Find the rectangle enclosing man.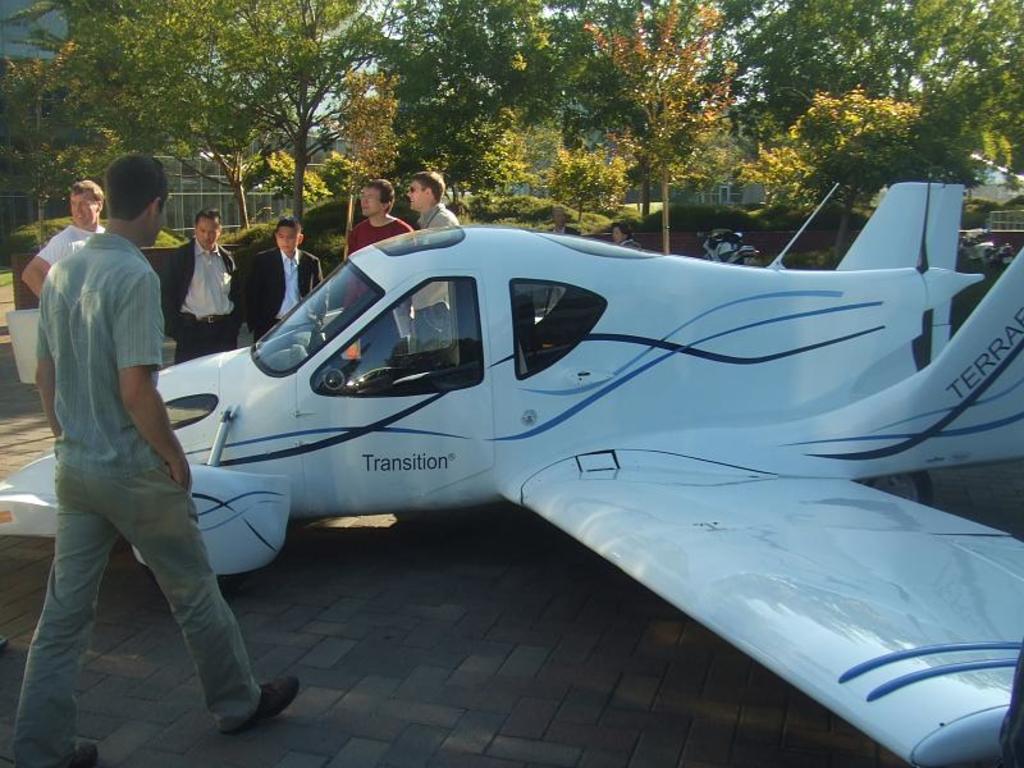
<bbox>20, 138, 228, 735</bbox>.
